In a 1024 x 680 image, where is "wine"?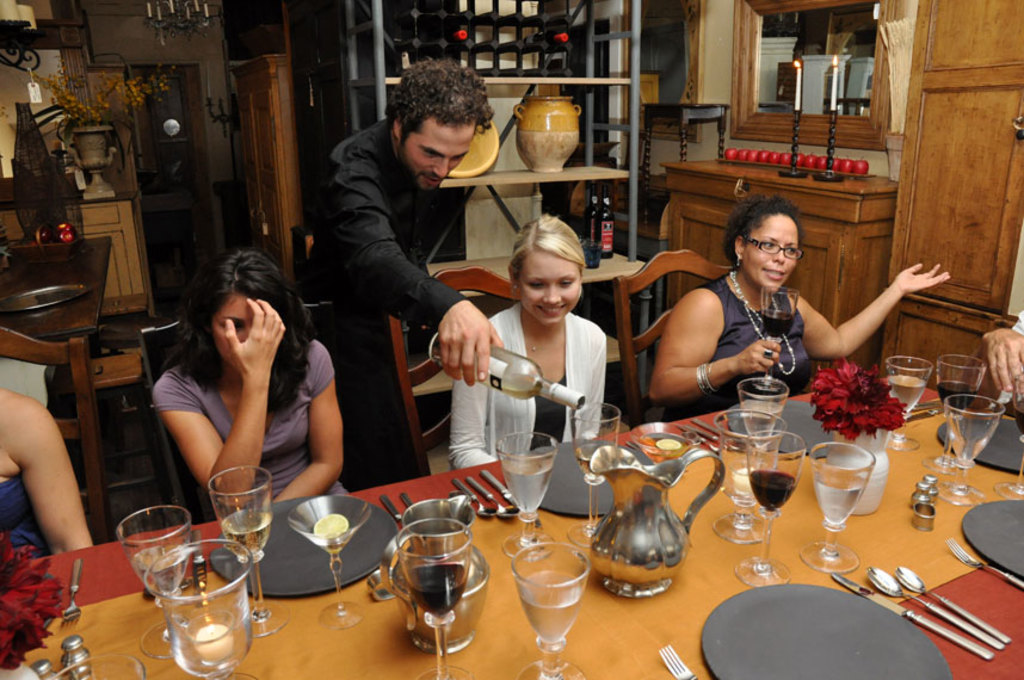
742:398:776:446.
